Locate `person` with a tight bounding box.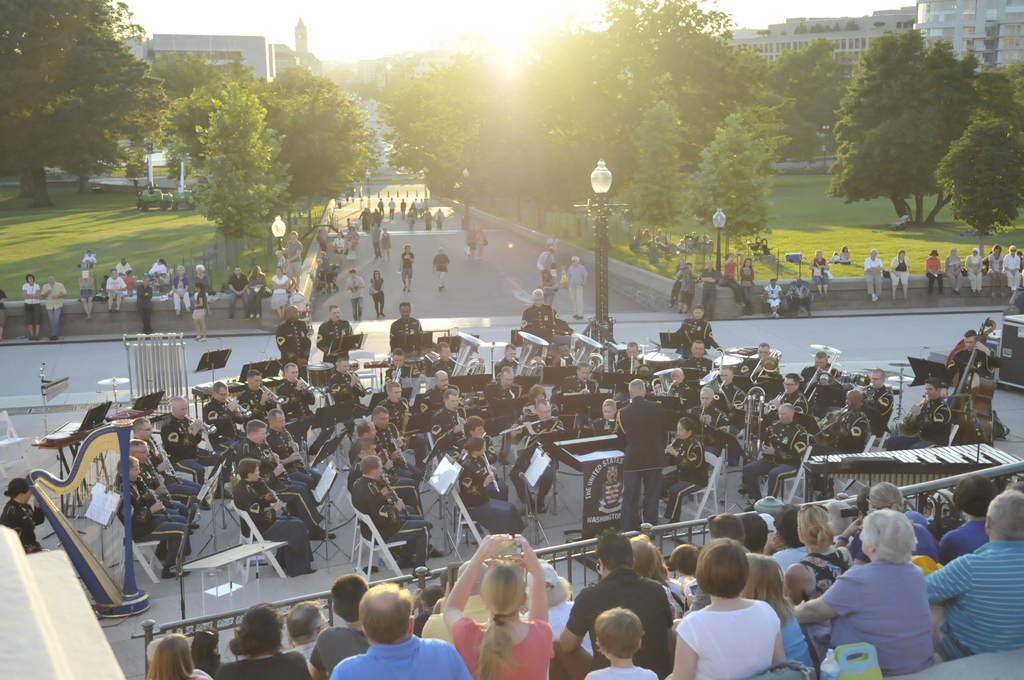
locate(456, 436, 524, 531).
